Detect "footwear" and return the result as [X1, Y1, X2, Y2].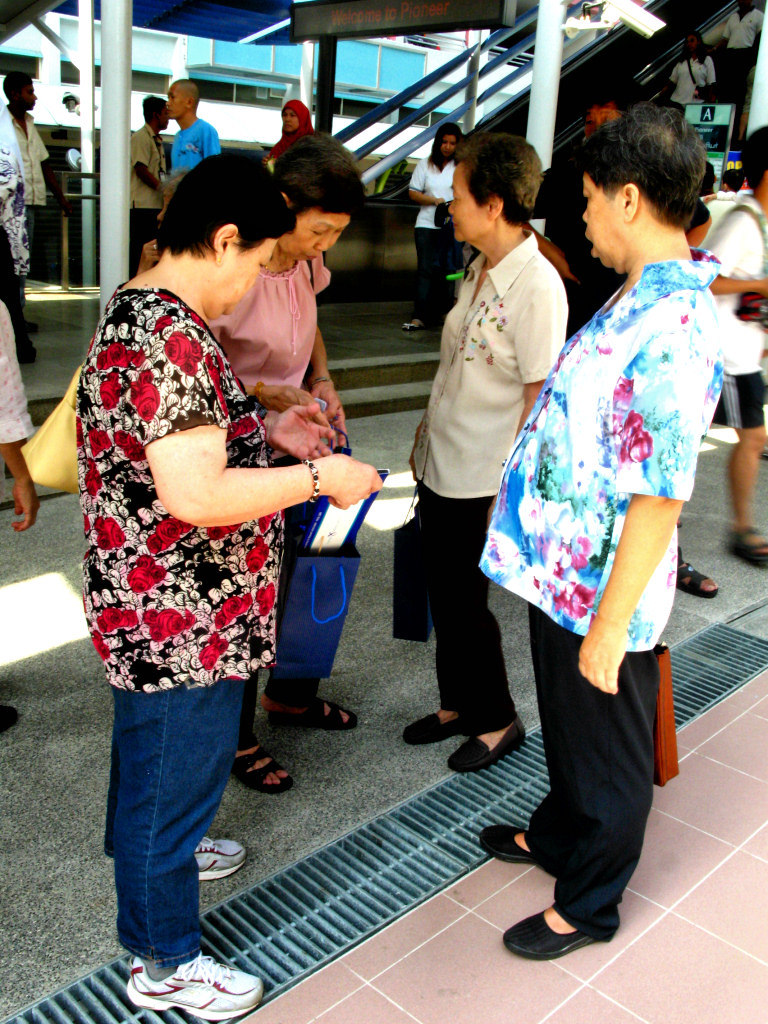
[444, 718, 524, 767].
